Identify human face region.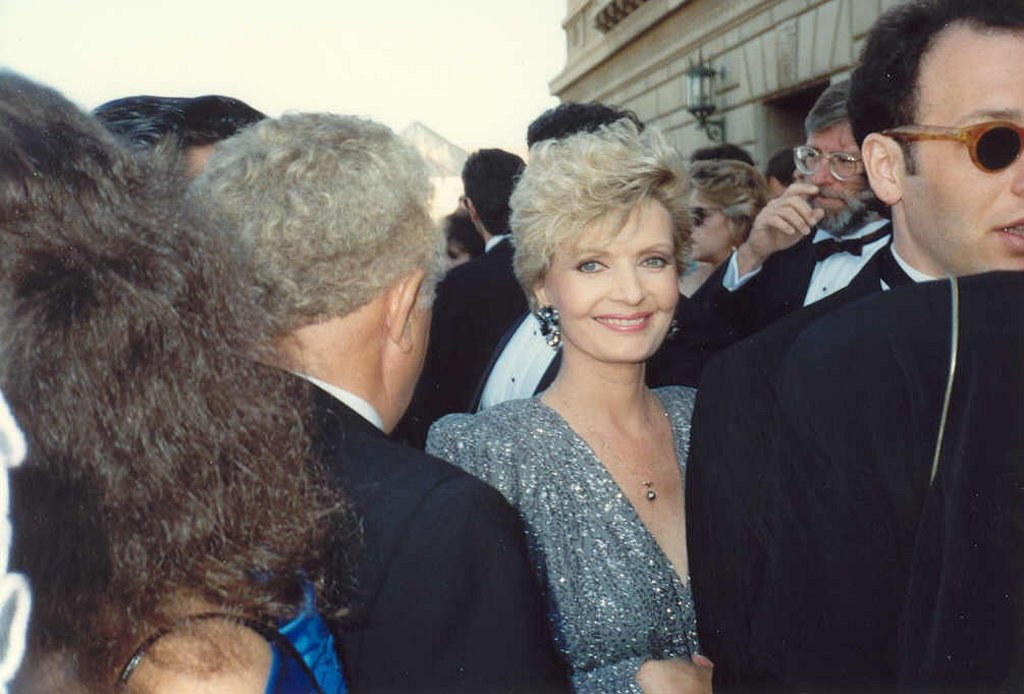
Region: [x1=794, y1=117, x2=874, y2=219].
